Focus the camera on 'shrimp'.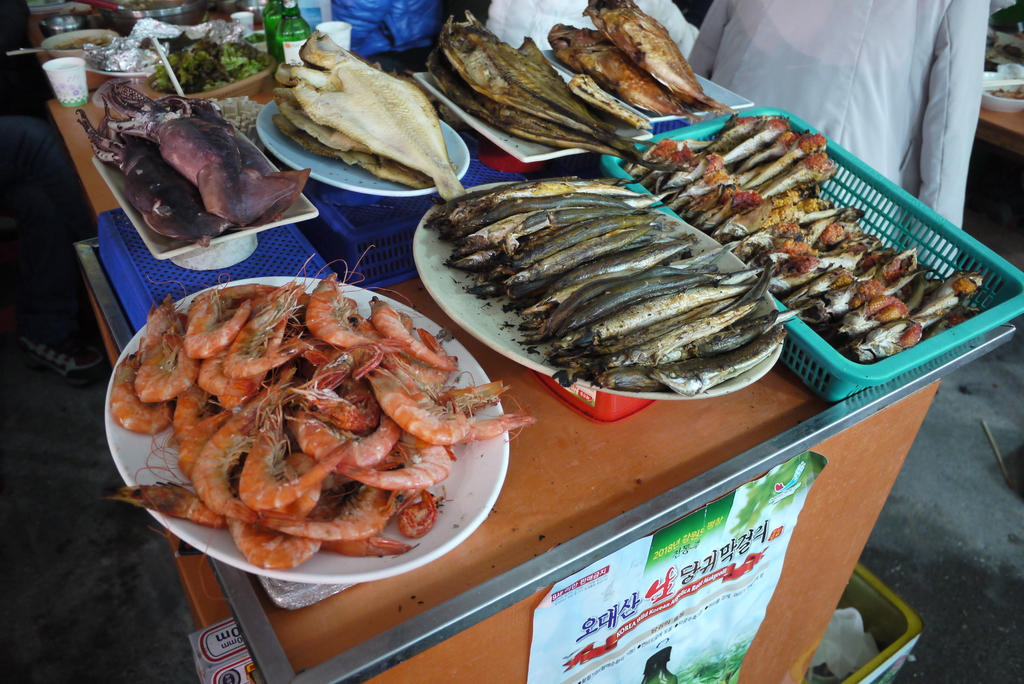
Focus region: region(365, 293, 452, 371).
